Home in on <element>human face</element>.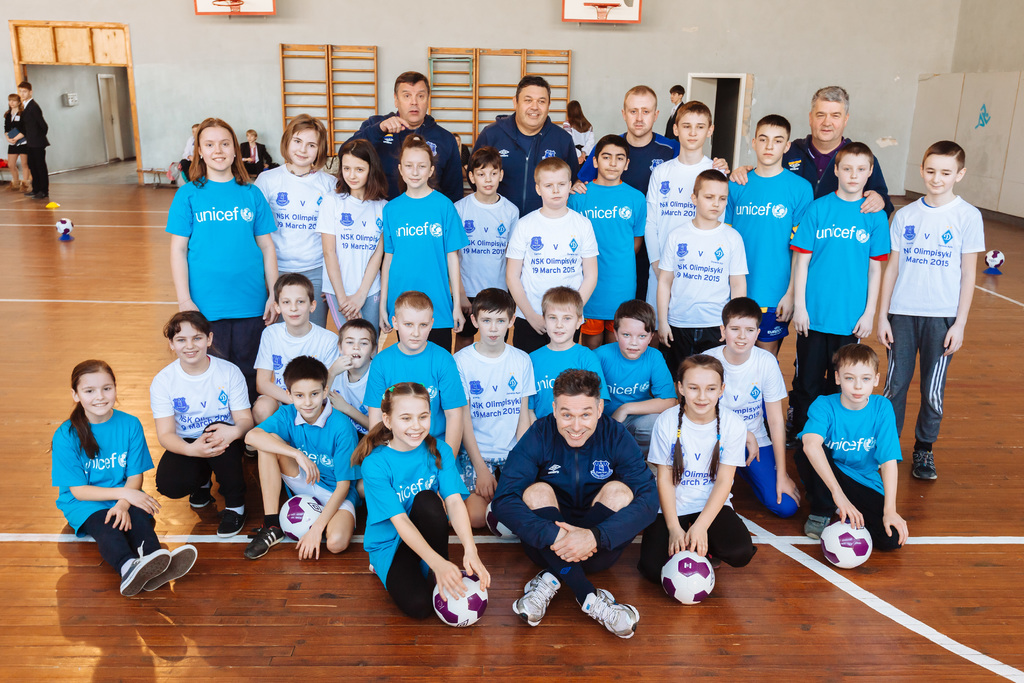
Homed in at region(82, 372, 113, 414).
